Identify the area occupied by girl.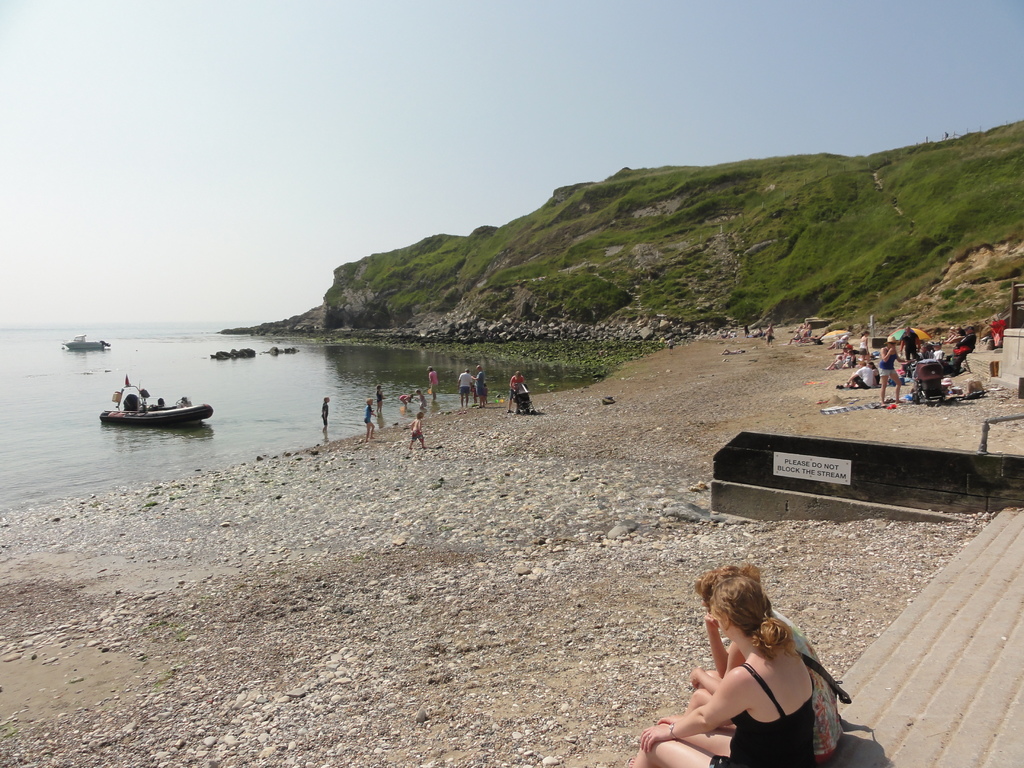
Area: BBox(680, 564, 841, 765).
